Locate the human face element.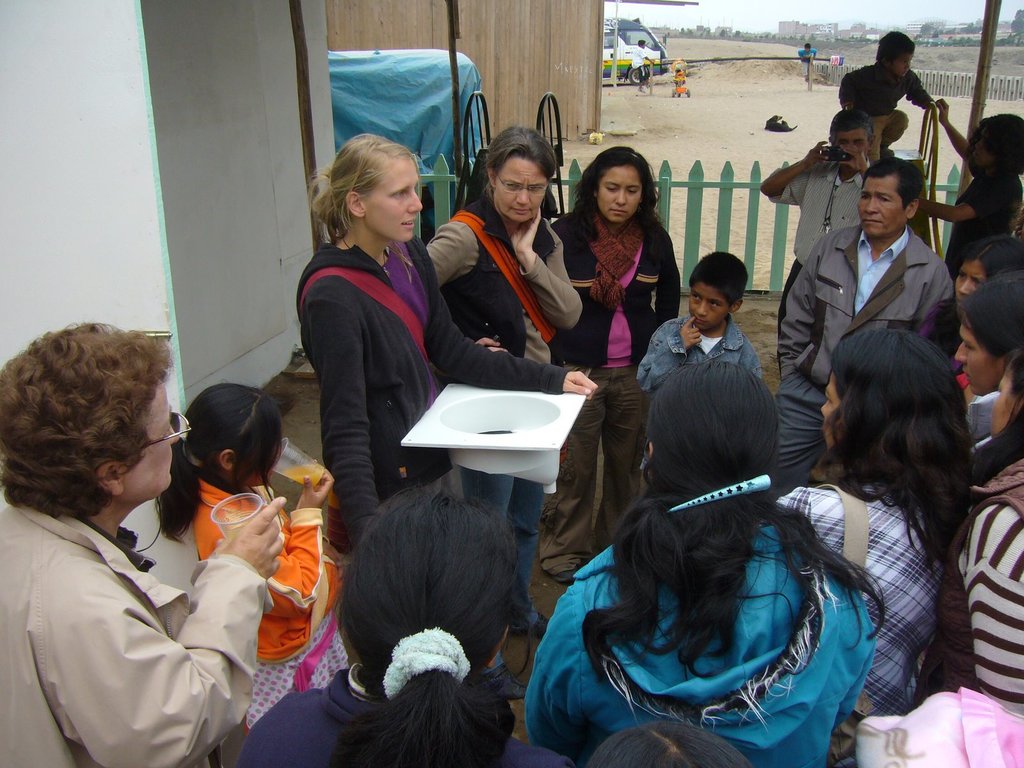
Element bbox: detection(833, 124, 871, 161).
